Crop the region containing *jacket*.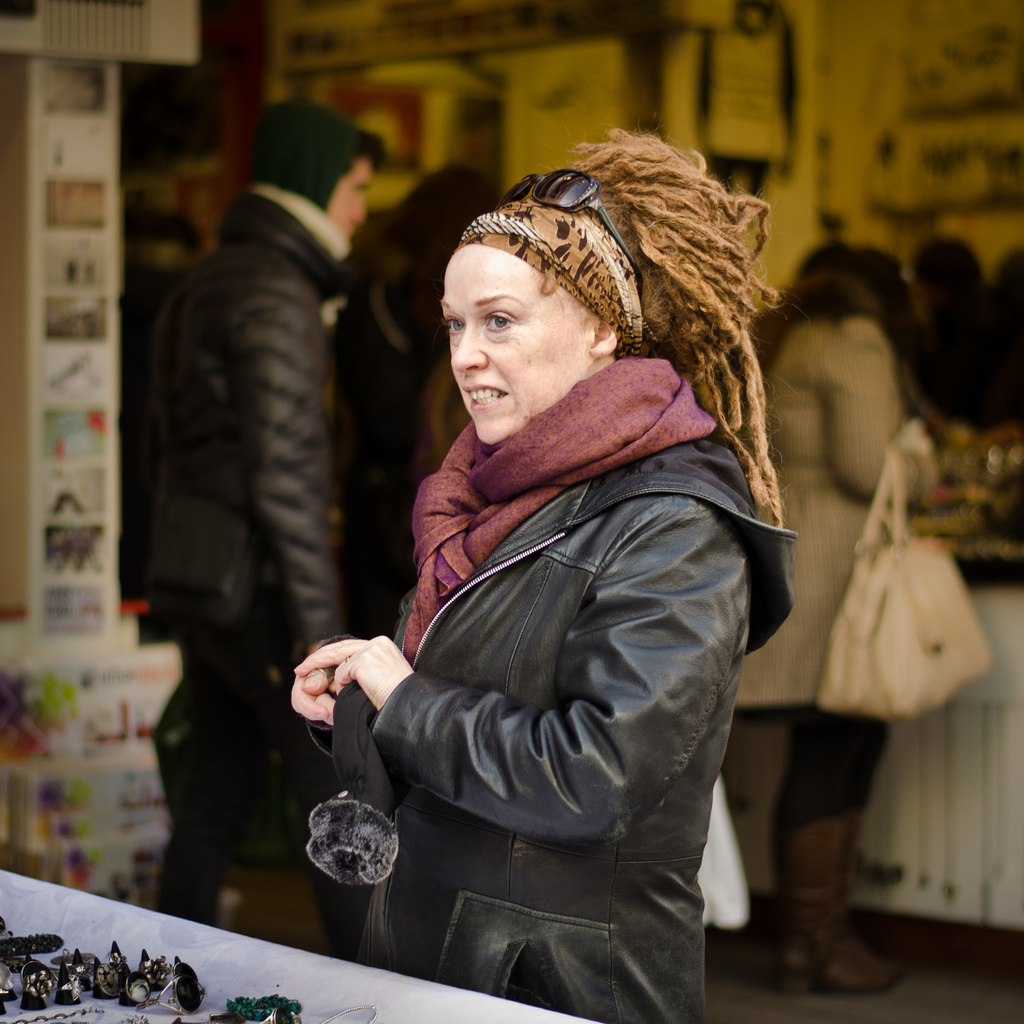
Crop region: <box>132,186,373,690</box>.
